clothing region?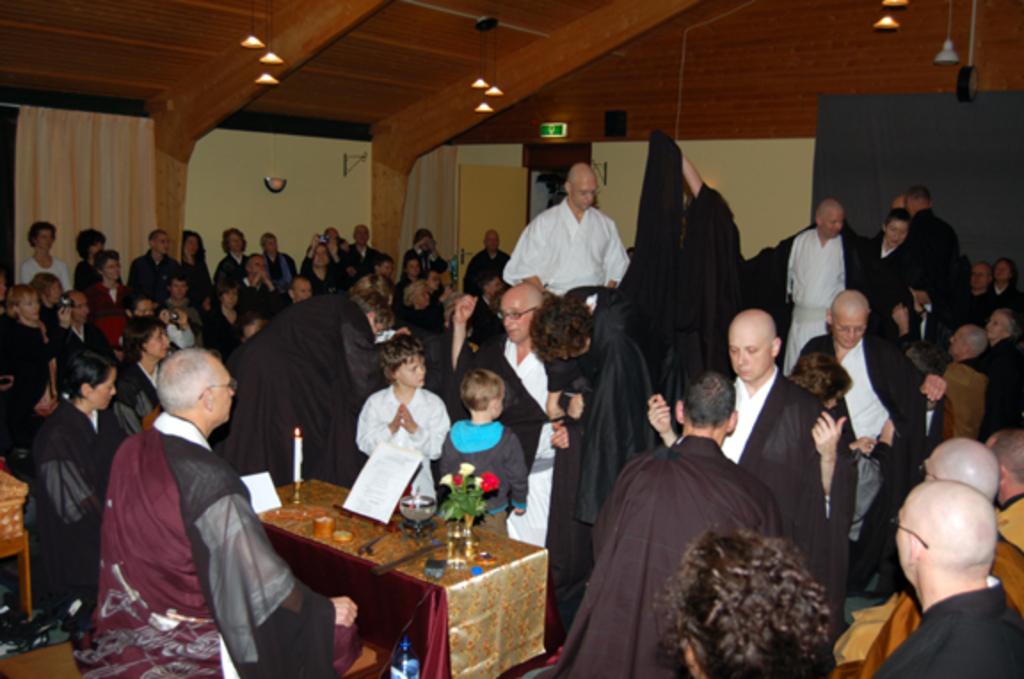
[178, 256, 219, 308]
